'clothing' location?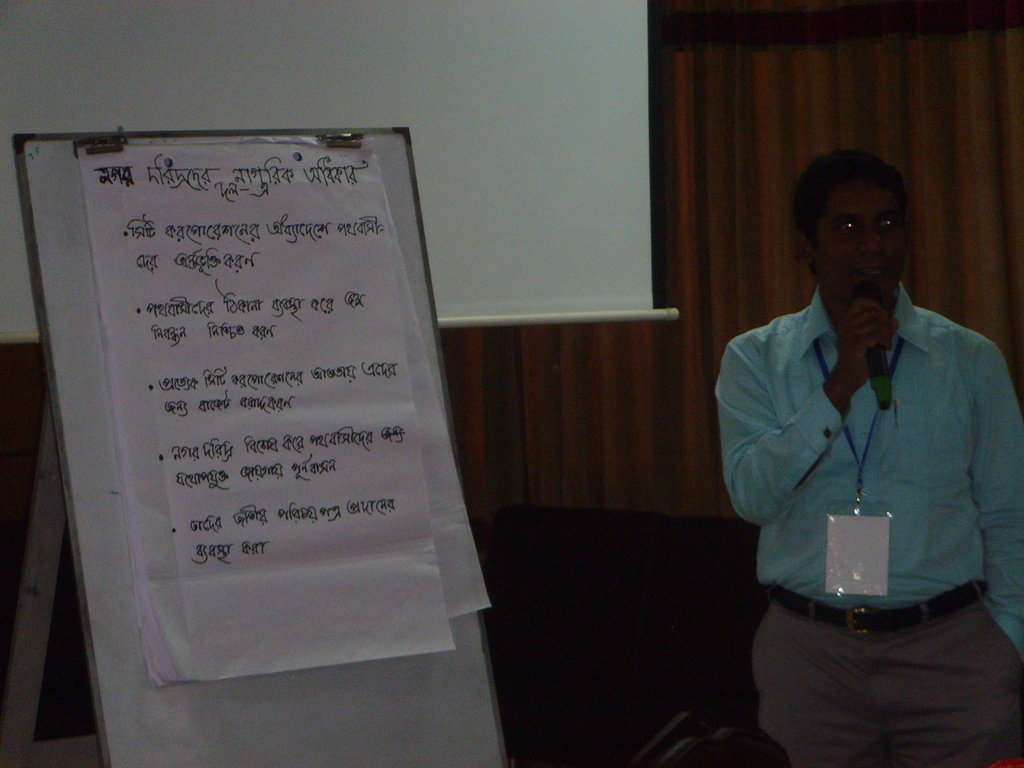
713, 283, 1023, 652
